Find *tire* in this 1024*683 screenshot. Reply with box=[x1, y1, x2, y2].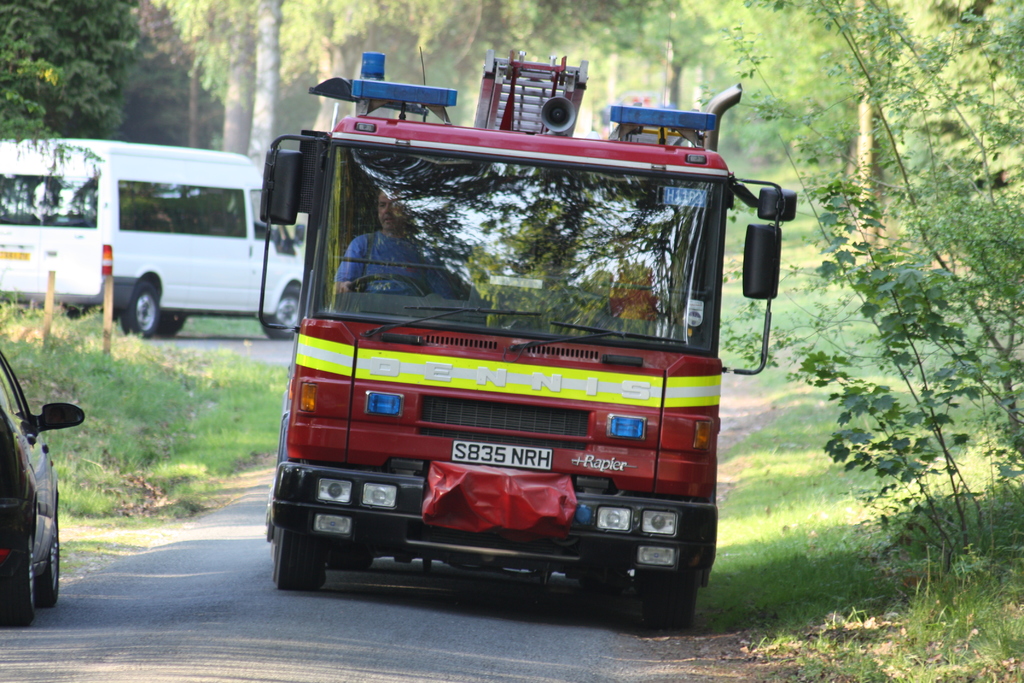
box=[325, 542, 371, 570].
